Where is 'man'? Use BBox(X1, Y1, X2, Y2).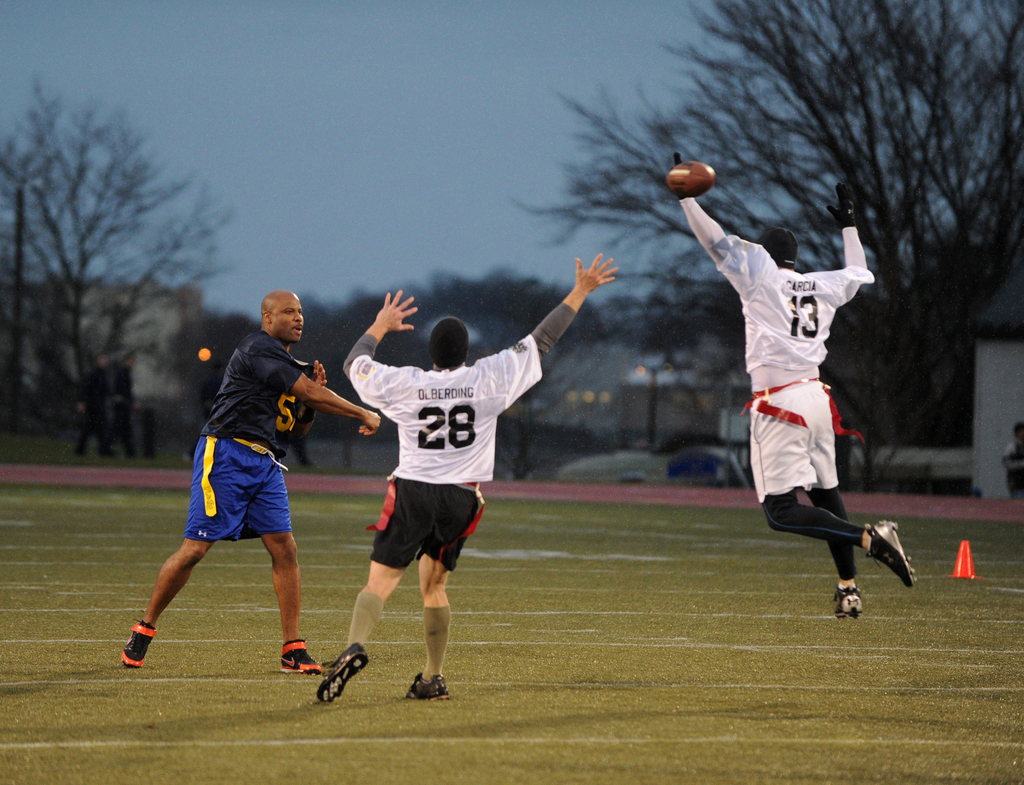
BBox(675, 148, 916, 625).
